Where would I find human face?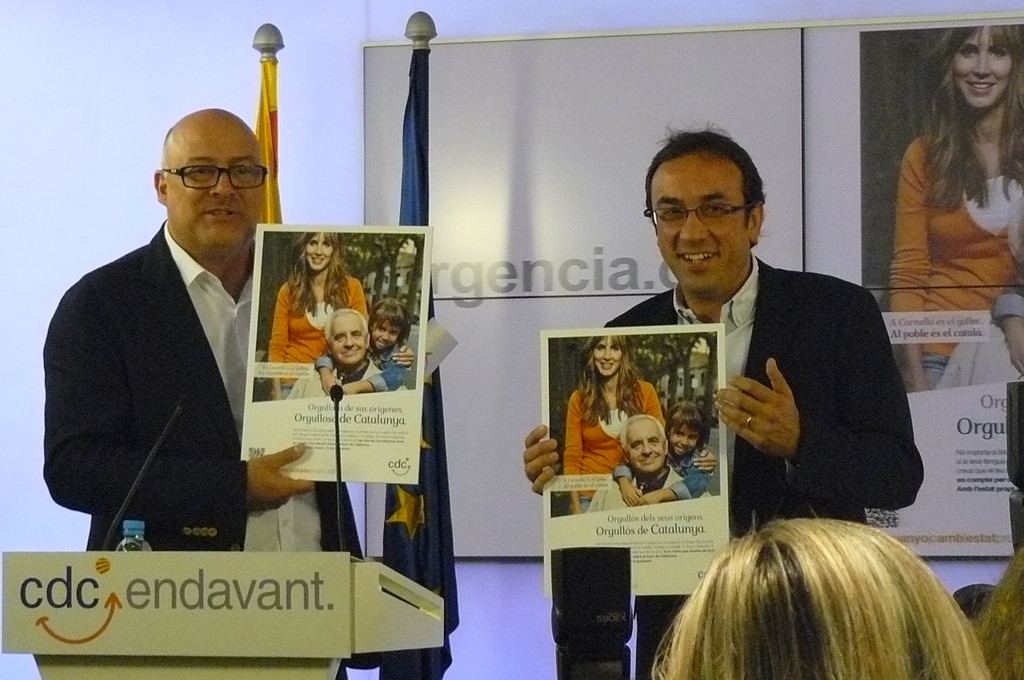
At box(953, 24, 1011, 109).
